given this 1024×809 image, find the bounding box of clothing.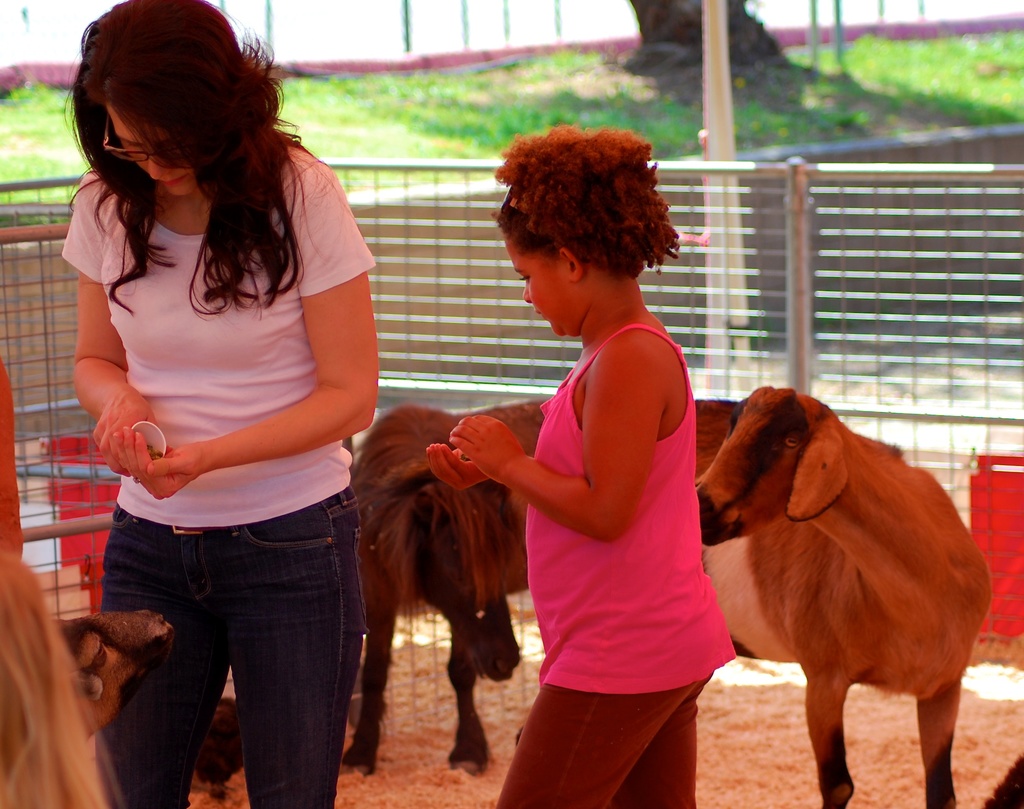
(60,111,381,733).
